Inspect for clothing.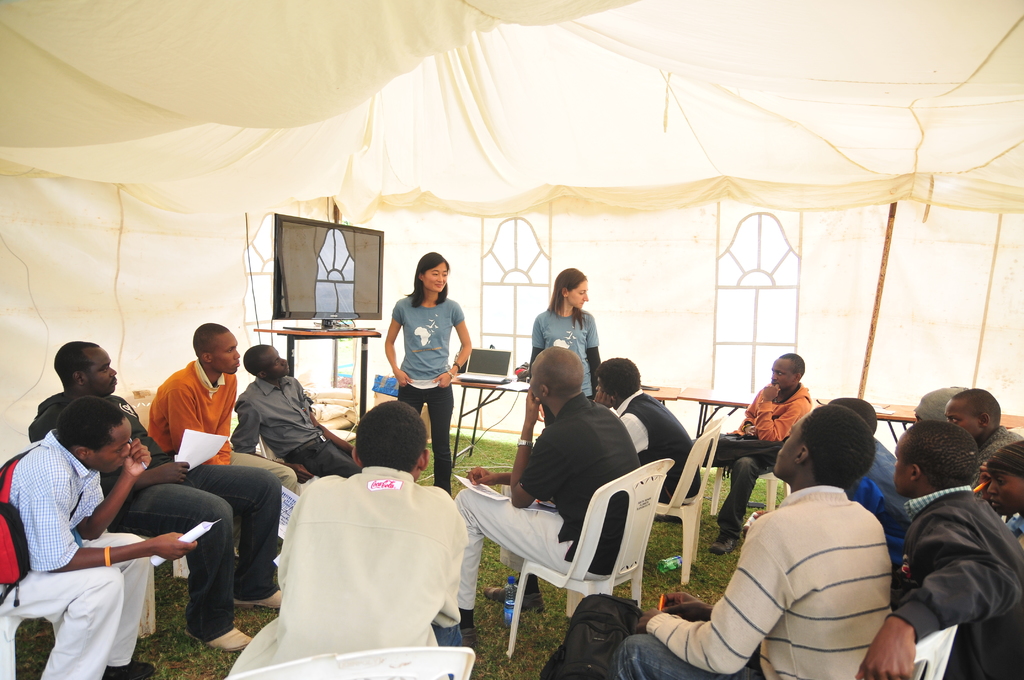
Inspection: locate(148, 353, 304, 494).
